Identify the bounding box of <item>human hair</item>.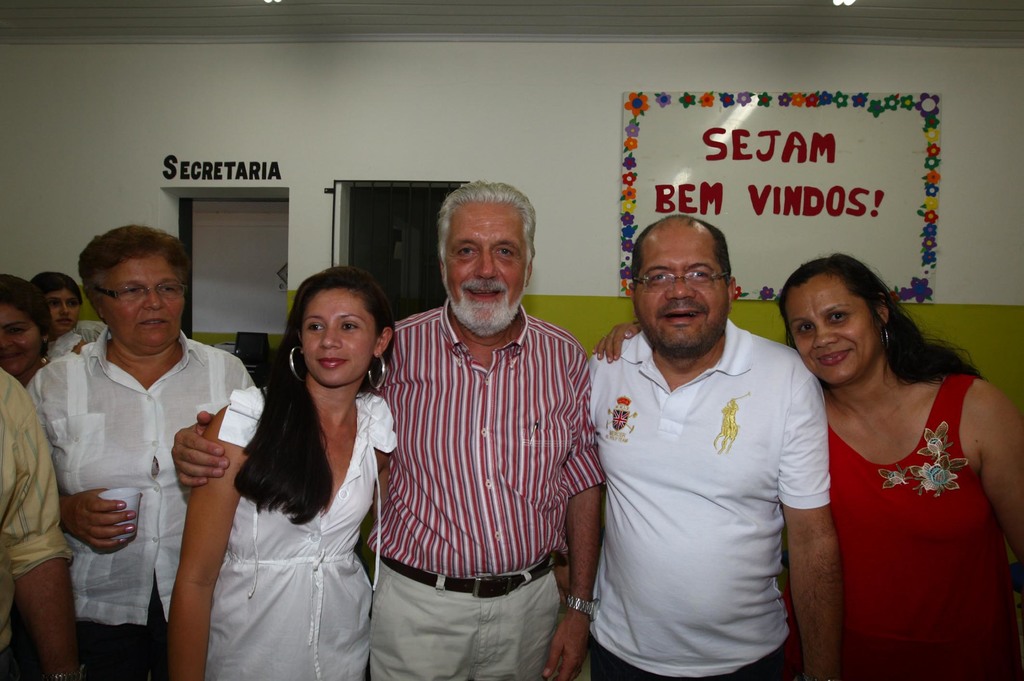
x1=243 y1=271 x2=385 y2=516.
